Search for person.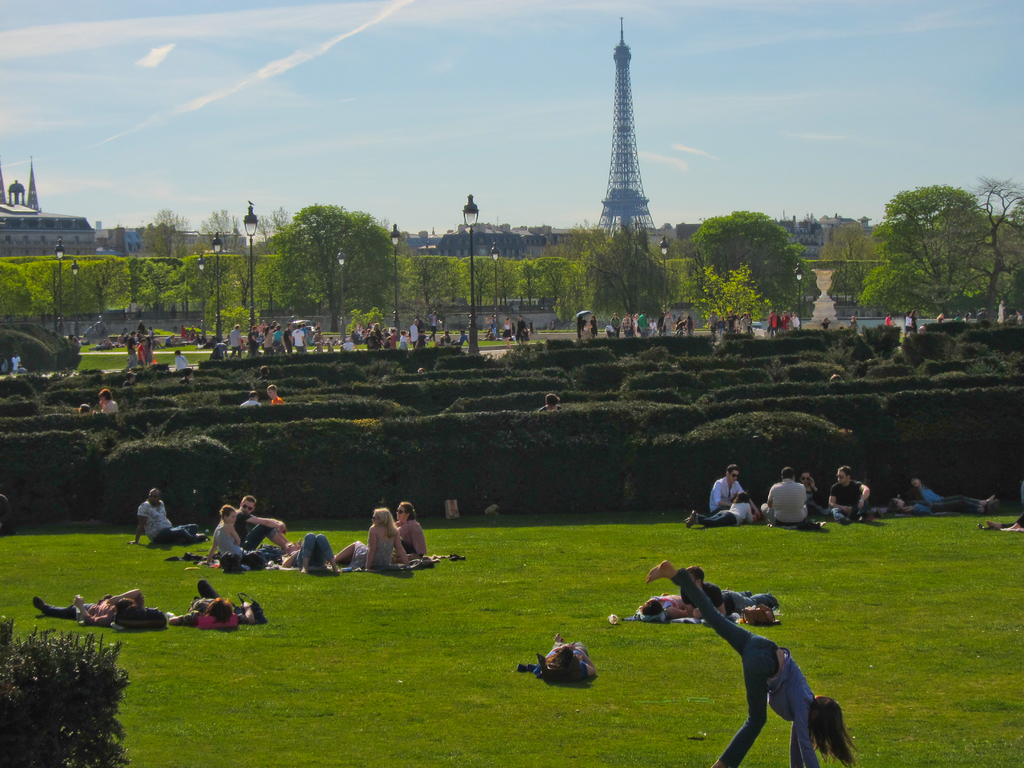
Found at bbox(179, 320, 190, 342).
